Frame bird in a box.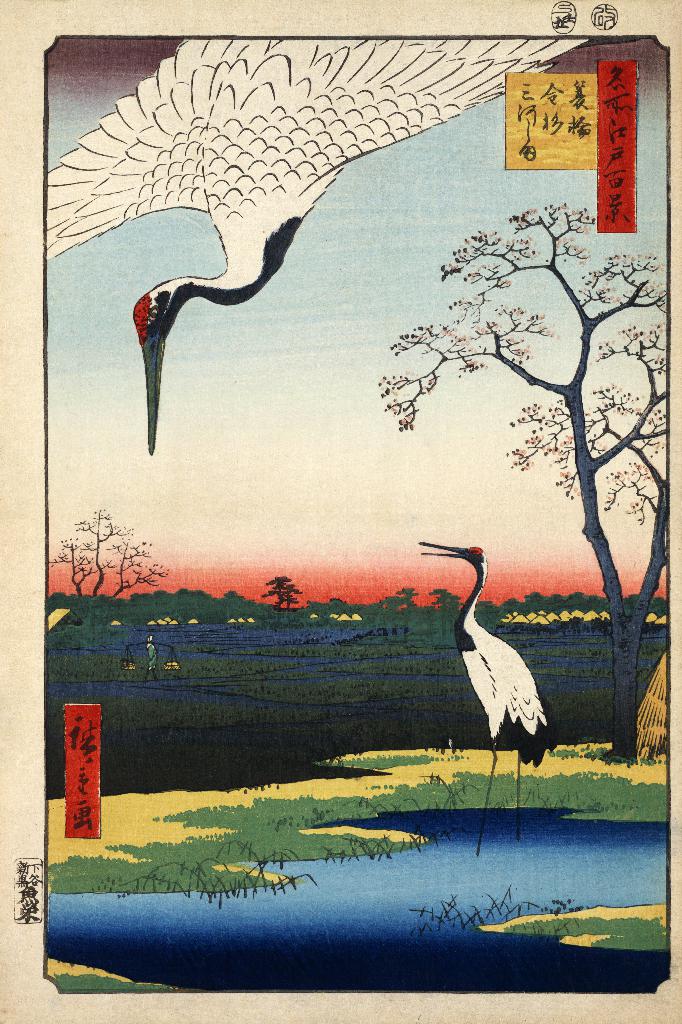
left=421, top=538, right=551, bottom=859.
